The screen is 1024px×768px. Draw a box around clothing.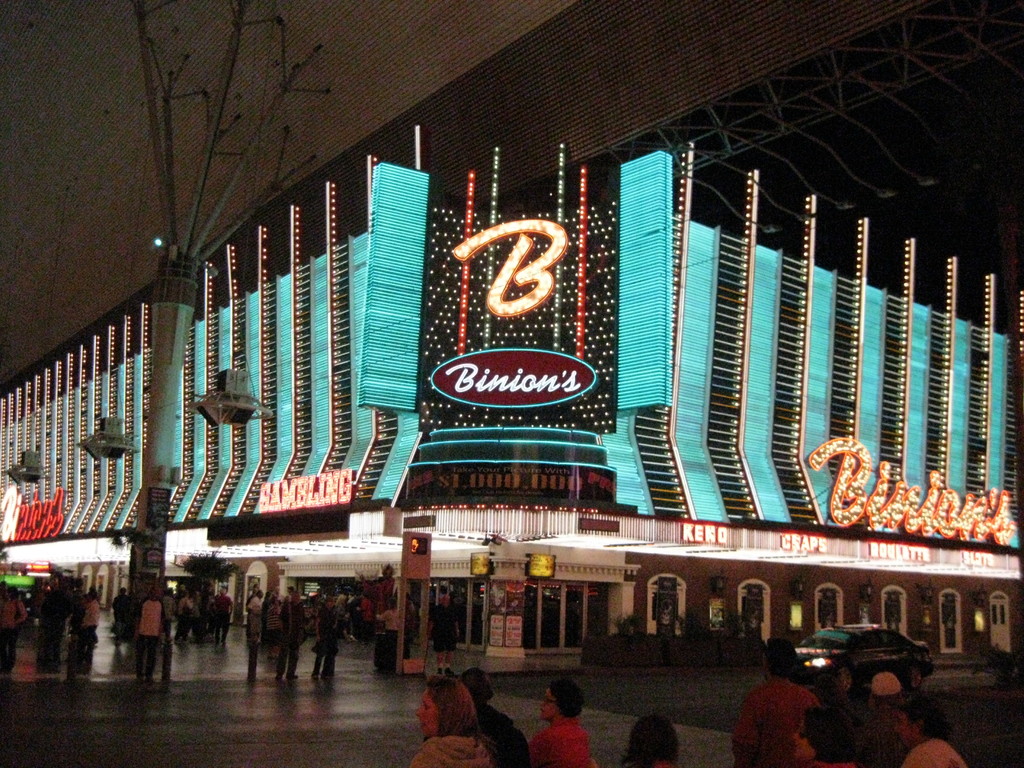
l=410, t=732, r=488, b=767.
